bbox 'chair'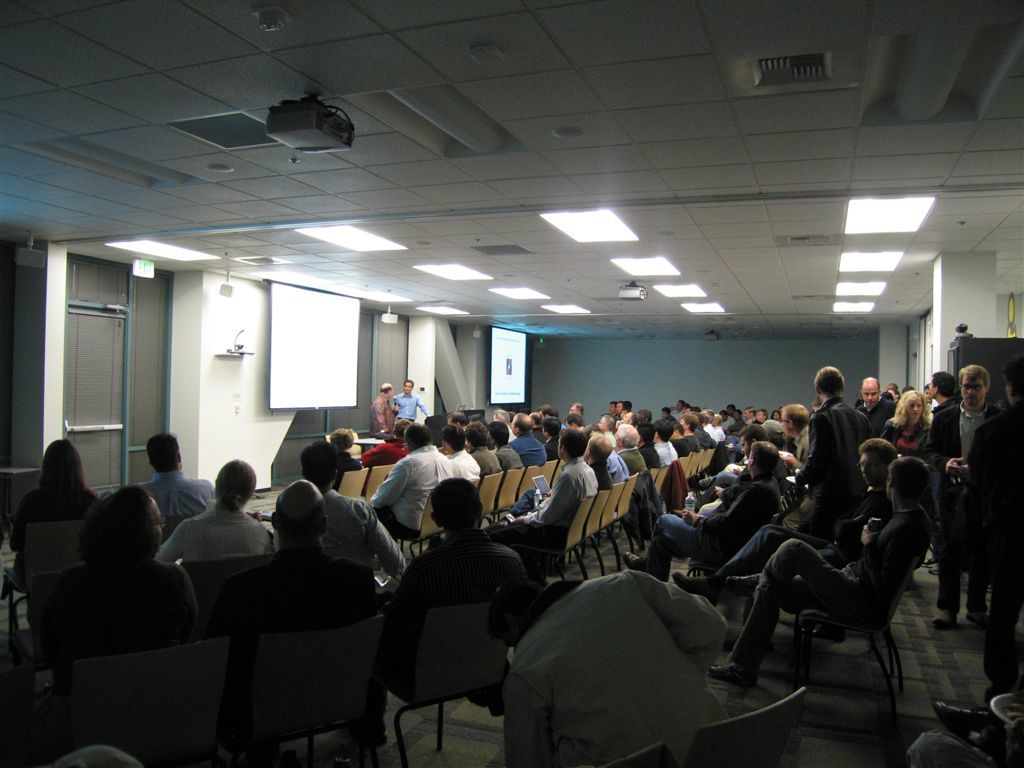
(x1=690, y1=455, x2=699, y2=489)
